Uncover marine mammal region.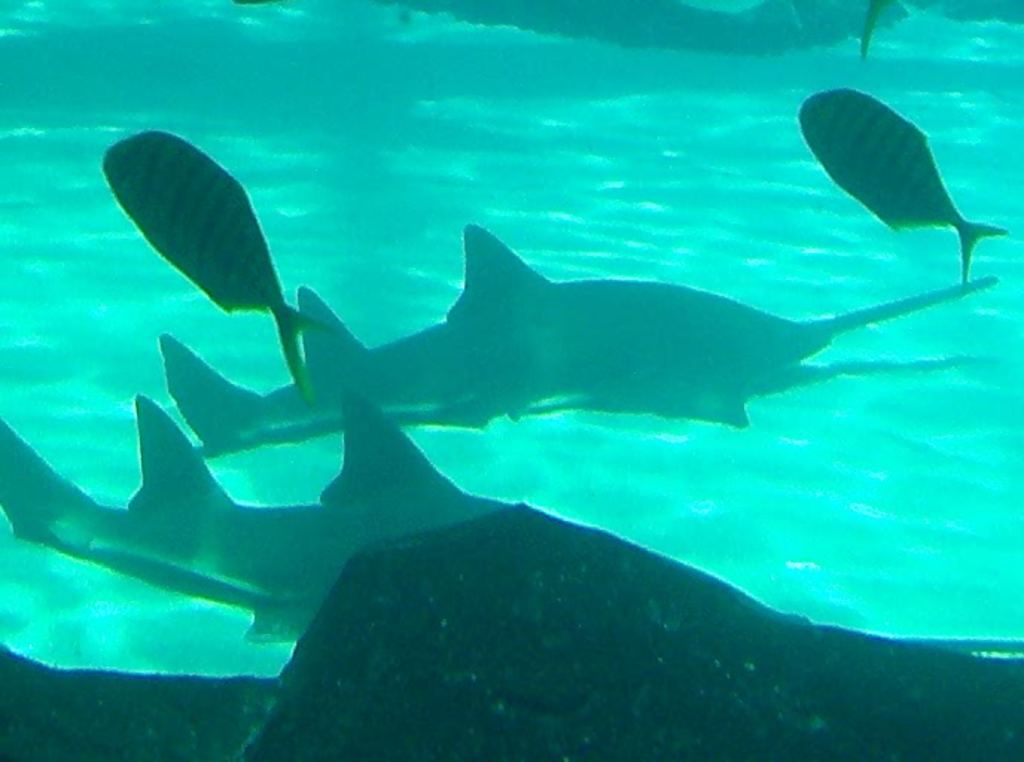
Uncovered: <region>0, 385, 509, 647</region>.
